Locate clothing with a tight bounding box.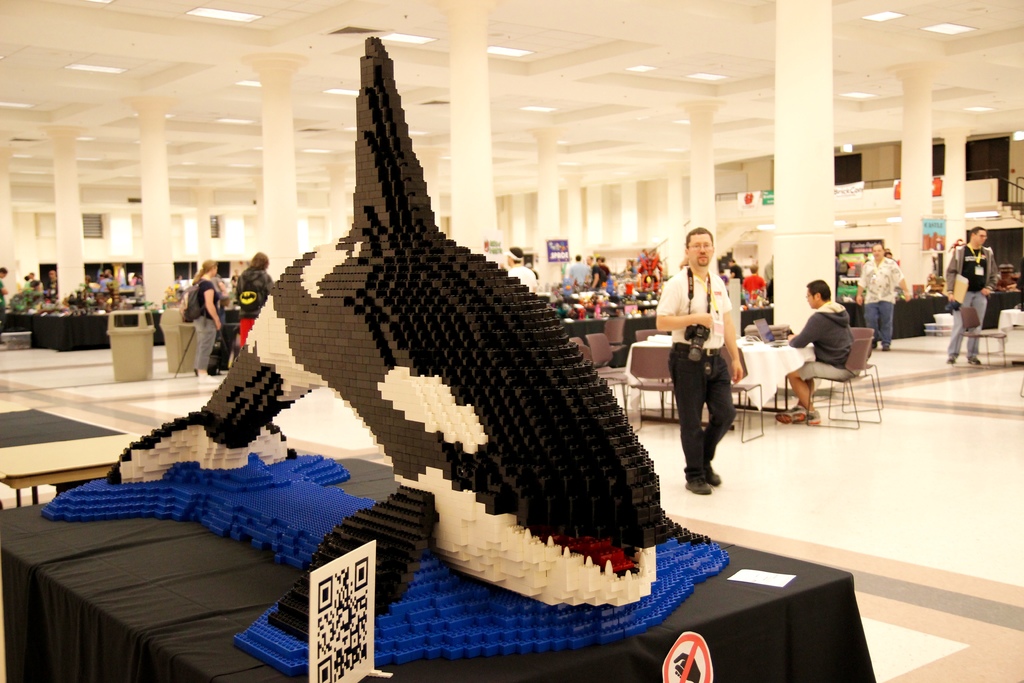
x1=862 y1=301 x2=891 y2=348.
